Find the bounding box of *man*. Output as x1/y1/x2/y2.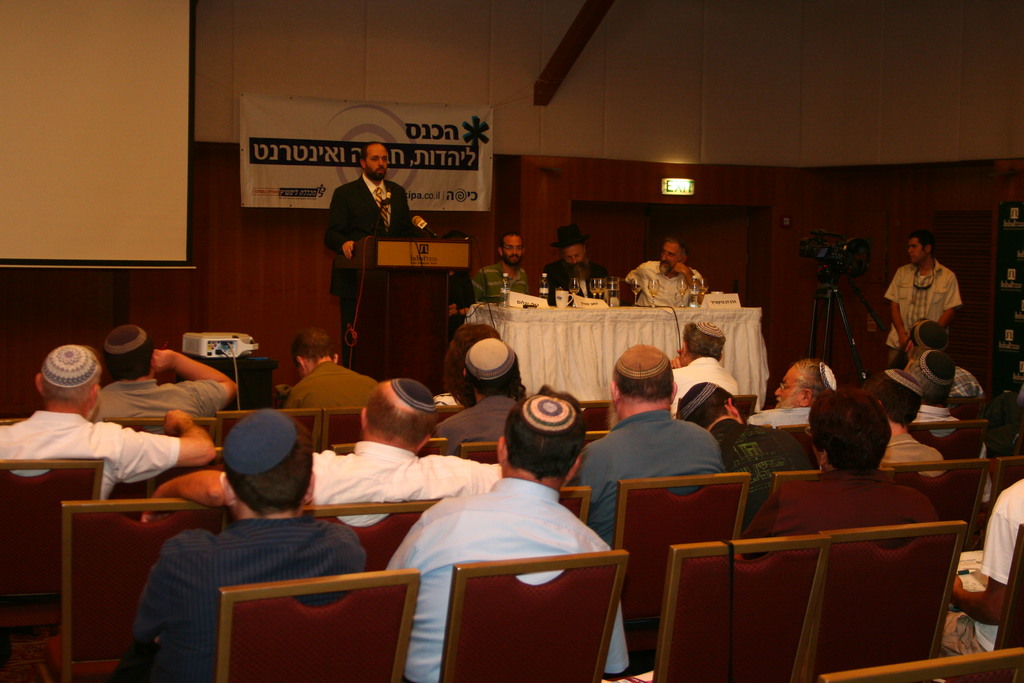
372/391/636/682.
